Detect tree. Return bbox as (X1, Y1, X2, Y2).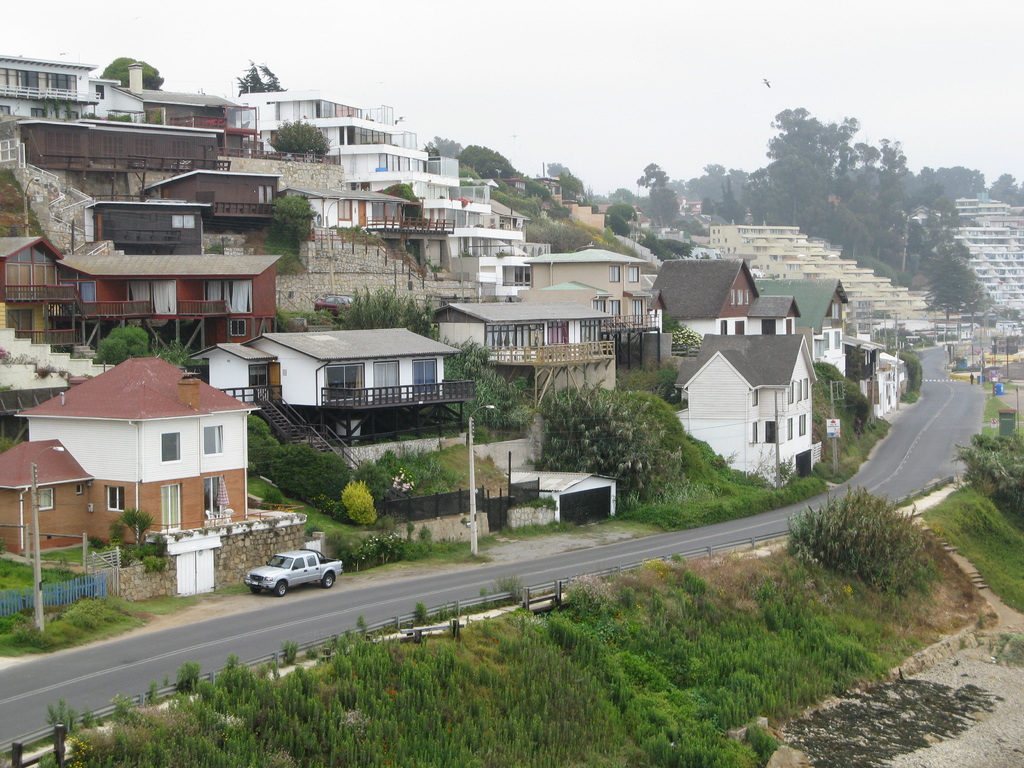
(262, 452, 378, 518).
